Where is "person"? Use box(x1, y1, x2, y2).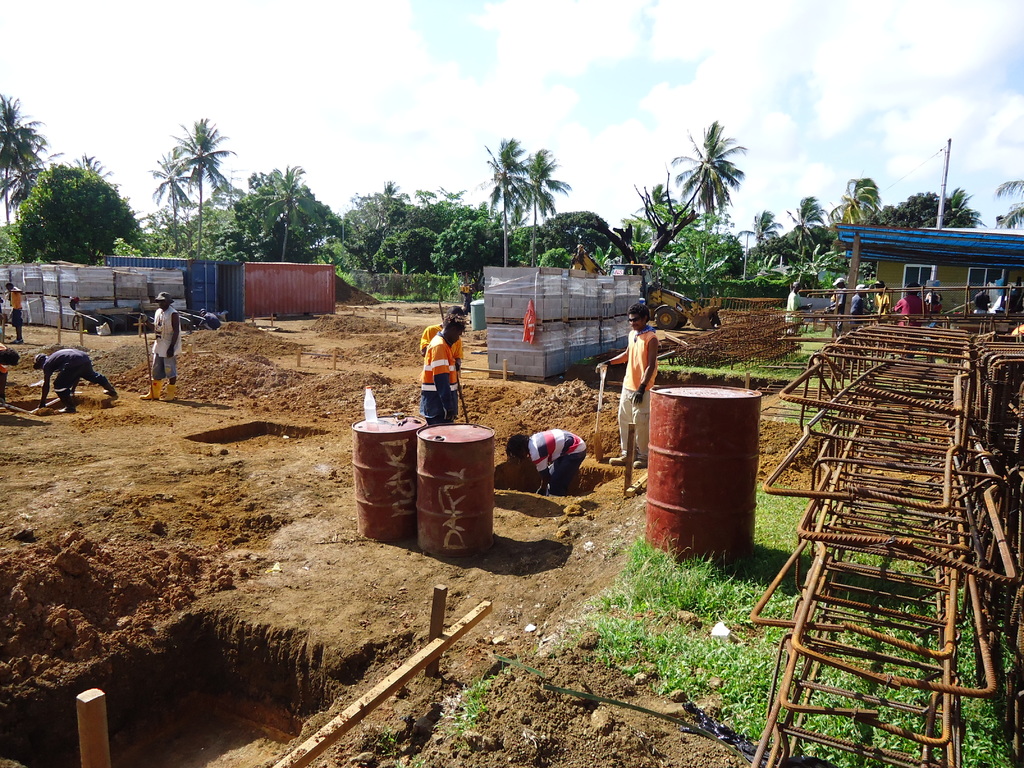
box(413, 301, 472, 429).
